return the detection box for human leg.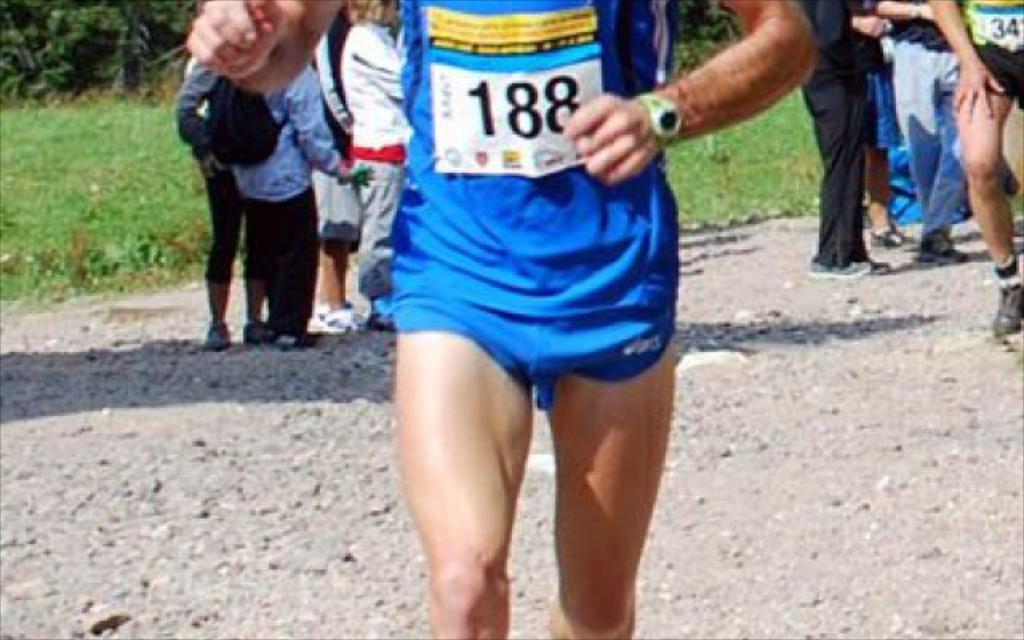
bbox=(243, 203, 269, 344).
